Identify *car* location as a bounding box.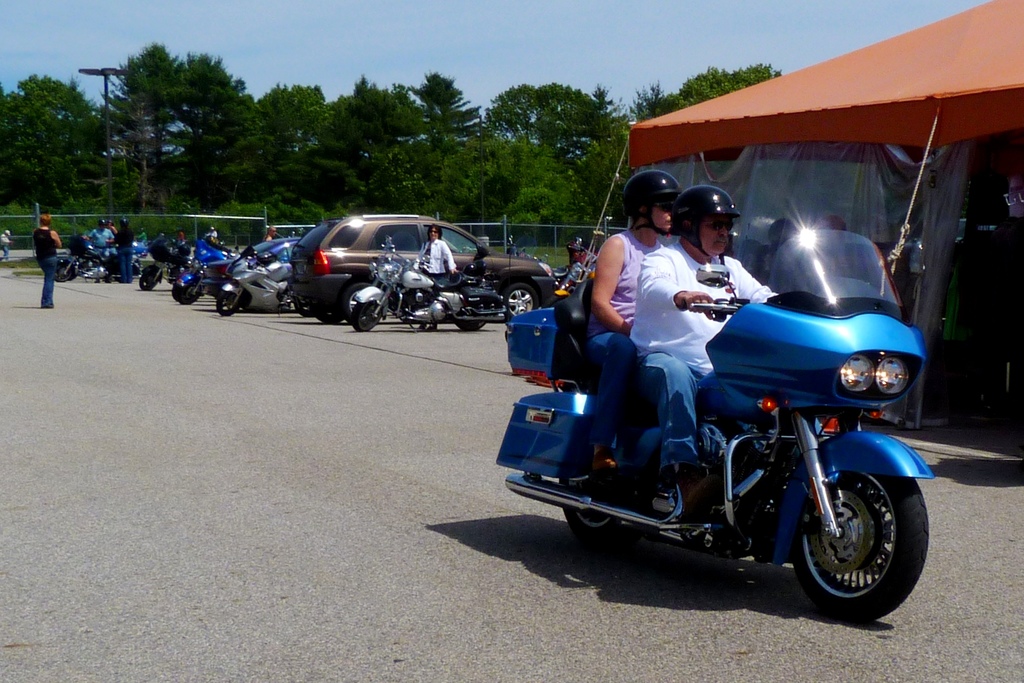
{"x1": 257, "y1": 234, "x2": 304, "y2": 261}.
